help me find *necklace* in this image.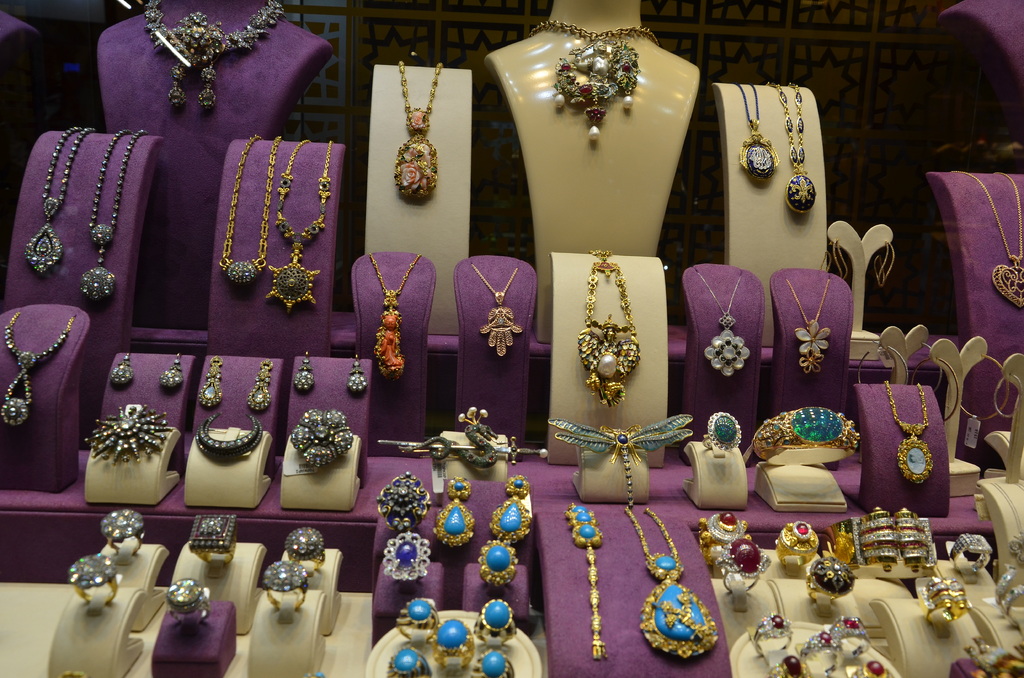
Found it: {"left": 632, "top": 522, "right": 739, "bottom": 670}.
